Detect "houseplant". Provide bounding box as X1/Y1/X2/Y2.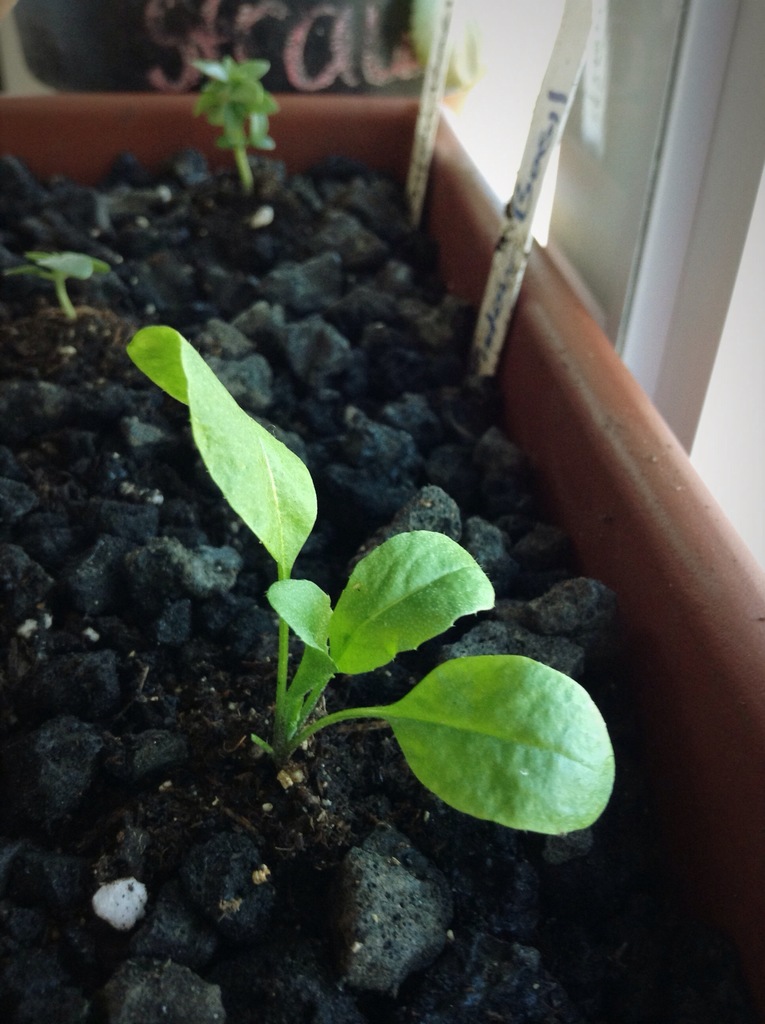
58/15/727/953.
